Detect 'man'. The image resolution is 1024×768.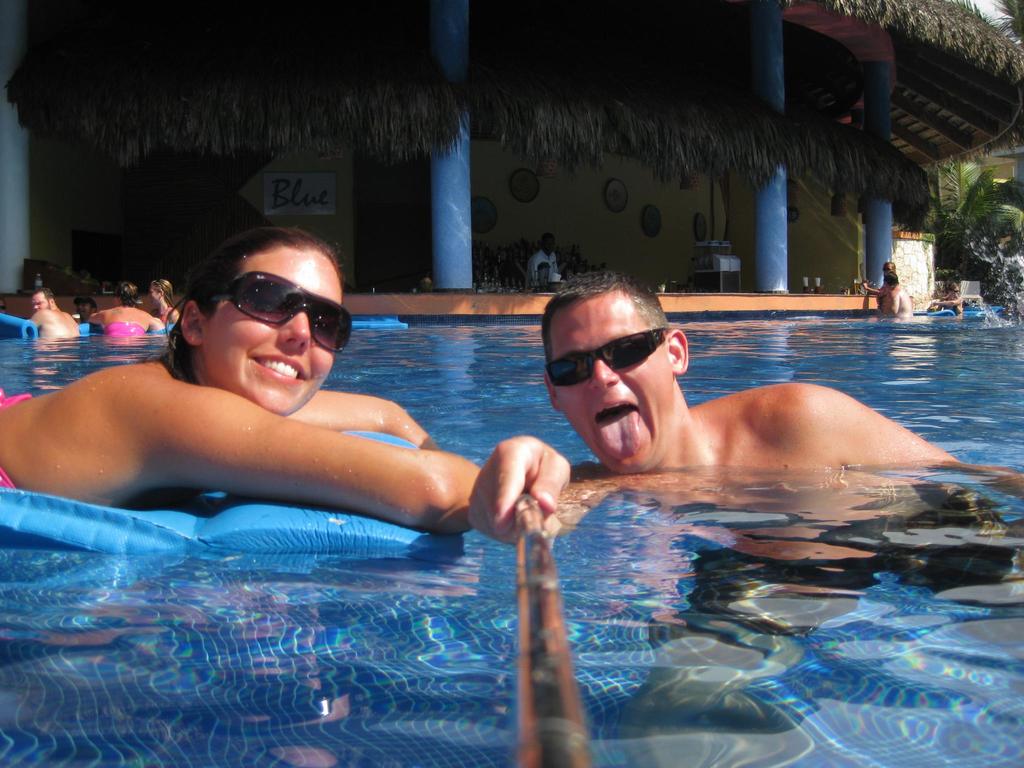
28:285:80:346.
